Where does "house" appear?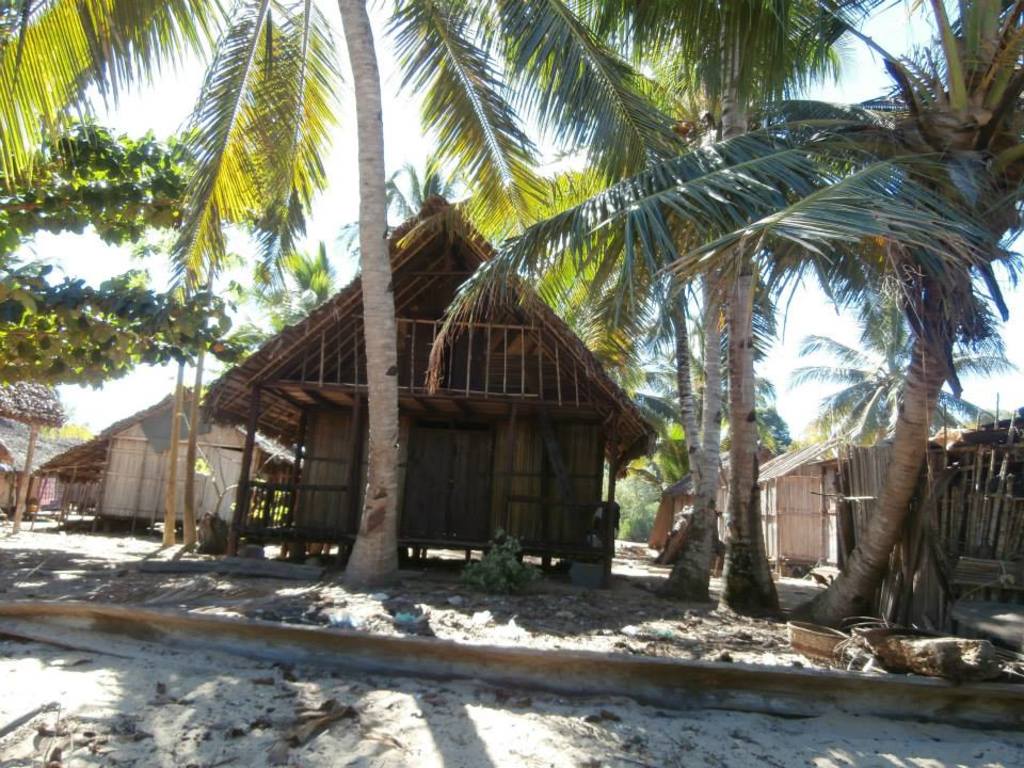
Appears at select_region(202, 188, 655, 567).
